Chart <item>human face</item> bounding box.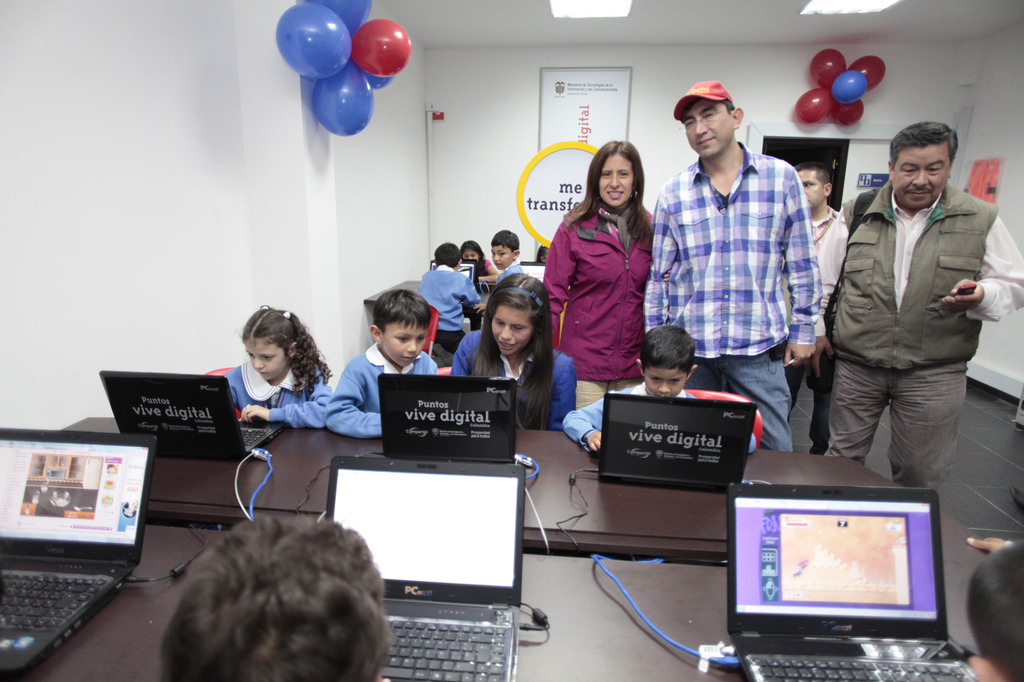
Charted: pyautogui.locateOnScreen(465, 251, 479, 261).
